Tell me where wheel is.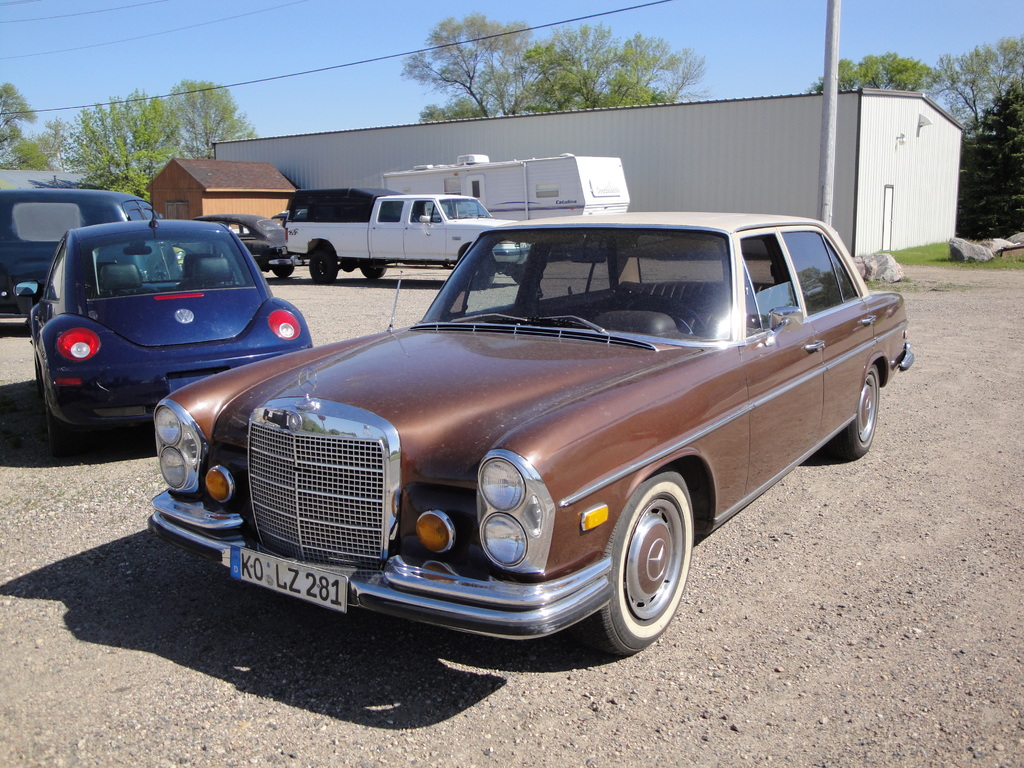
wheel is at bbox=(307, 243, 340, 281).
